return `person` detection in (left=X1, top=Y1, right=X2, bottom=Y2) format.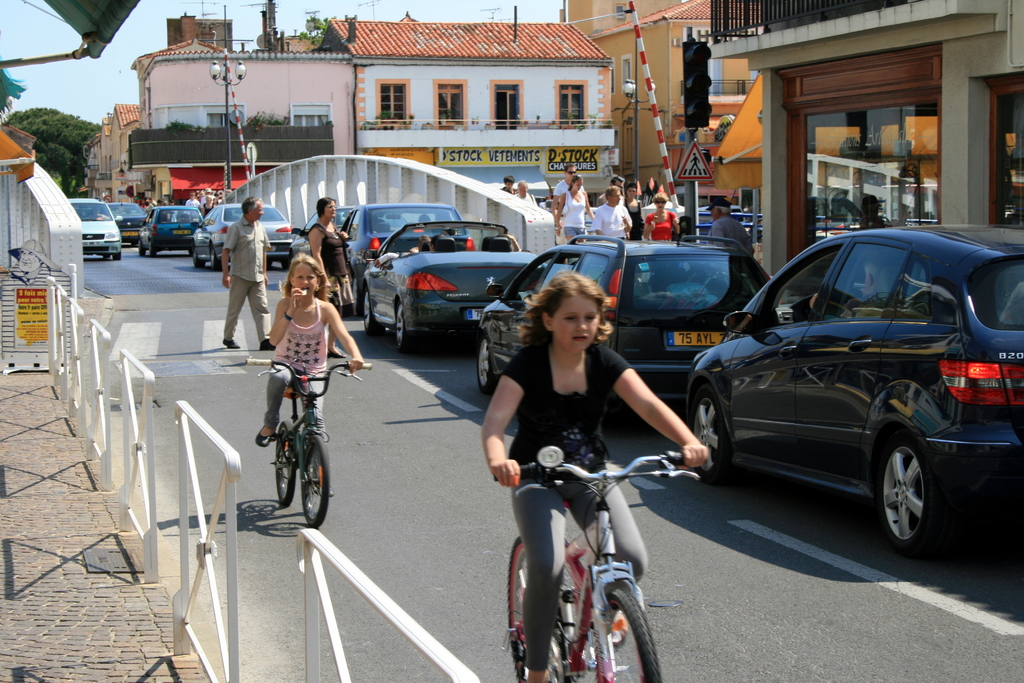
(left=7, top=236, right=61, bottom=278).
